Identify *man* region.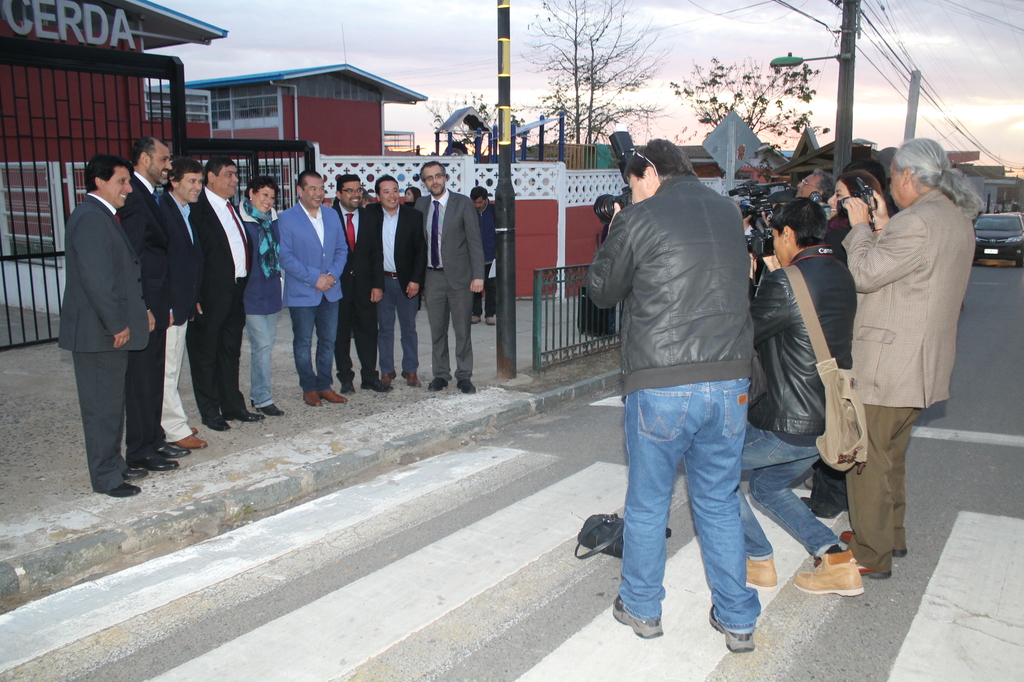
Region: box(56, 155, 150, 493).
